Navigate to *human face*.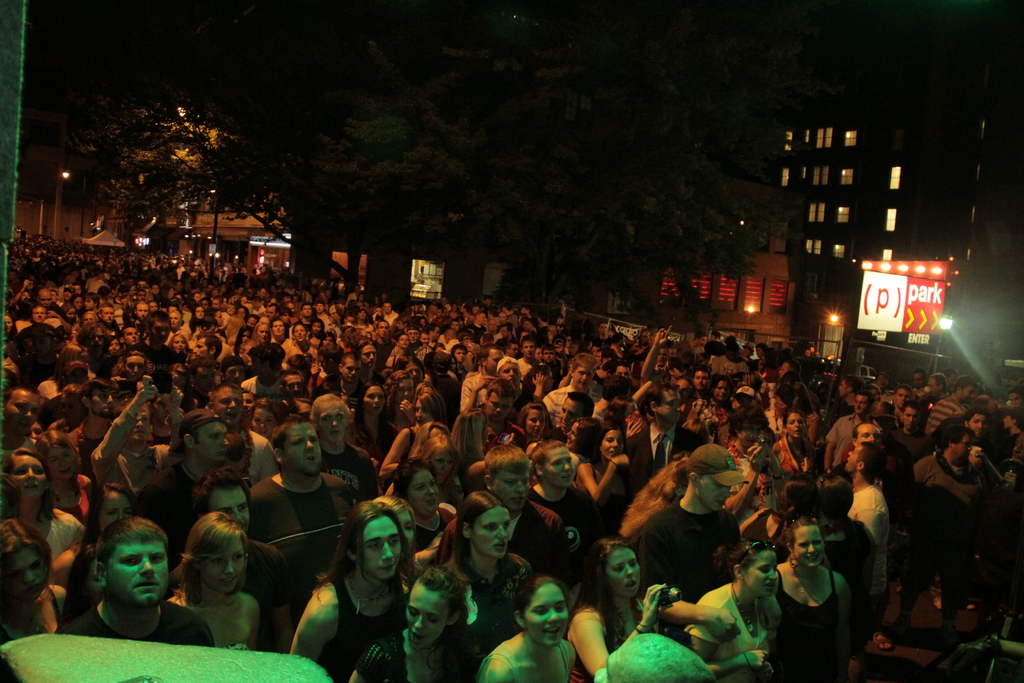
Navigation target: region(540, 446, 573, 490).
